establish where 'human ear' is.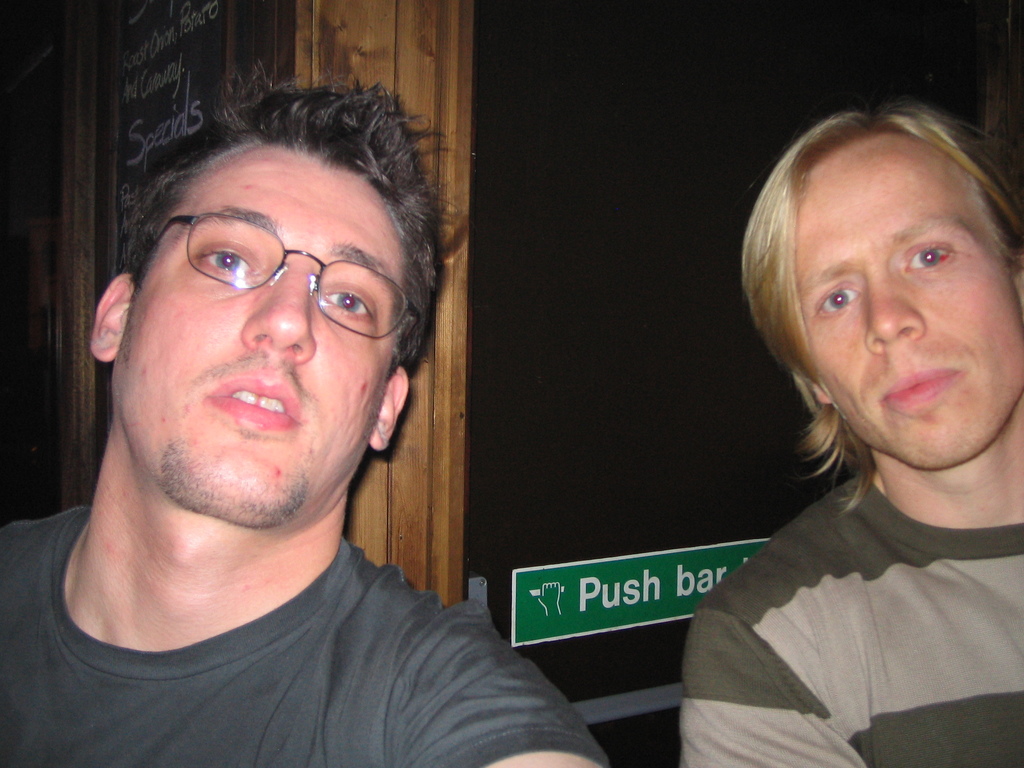
Established at x1=93, y1=275, x2=131, y2=361.
